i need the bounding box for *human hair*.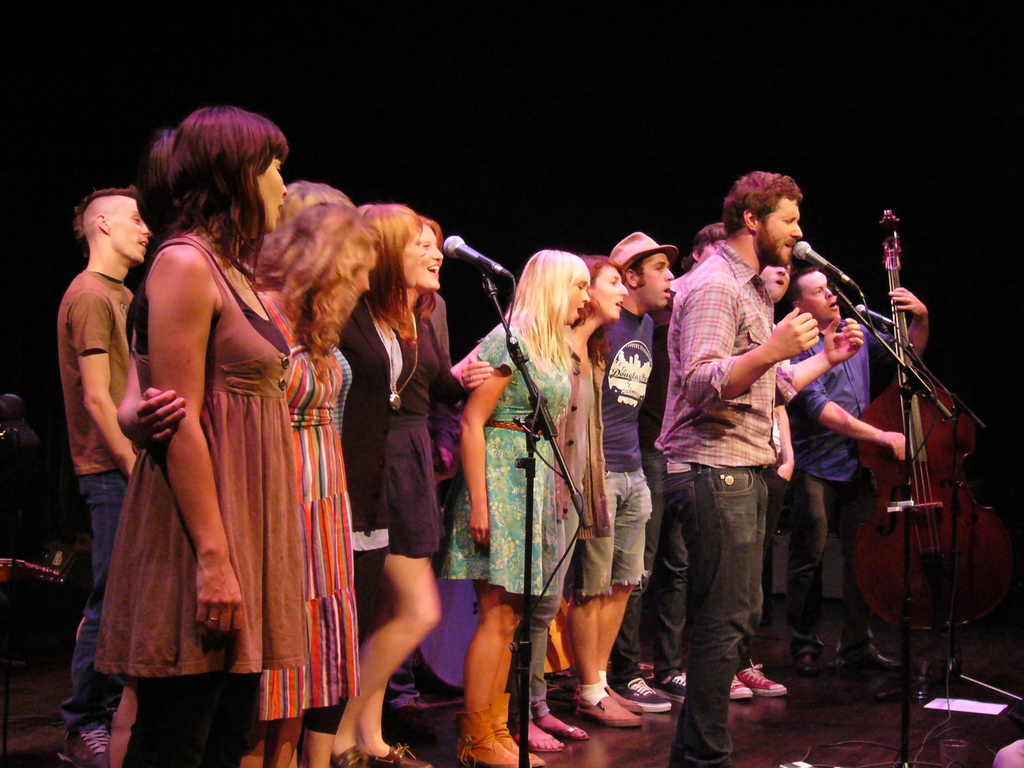
Here it is: bbox(578, 253, 623, 322).
